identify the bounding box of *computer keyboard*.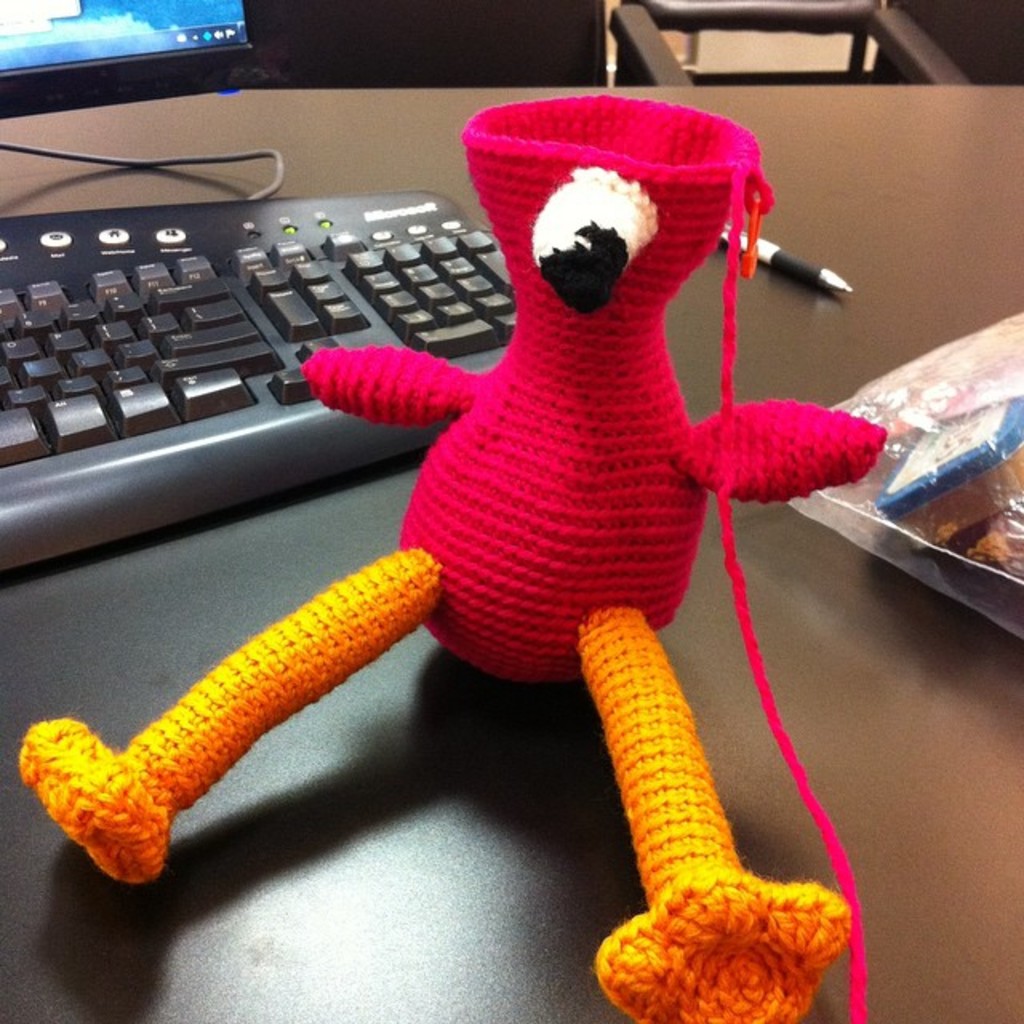
x1=0, y1=189, x2=504, y2=576.
